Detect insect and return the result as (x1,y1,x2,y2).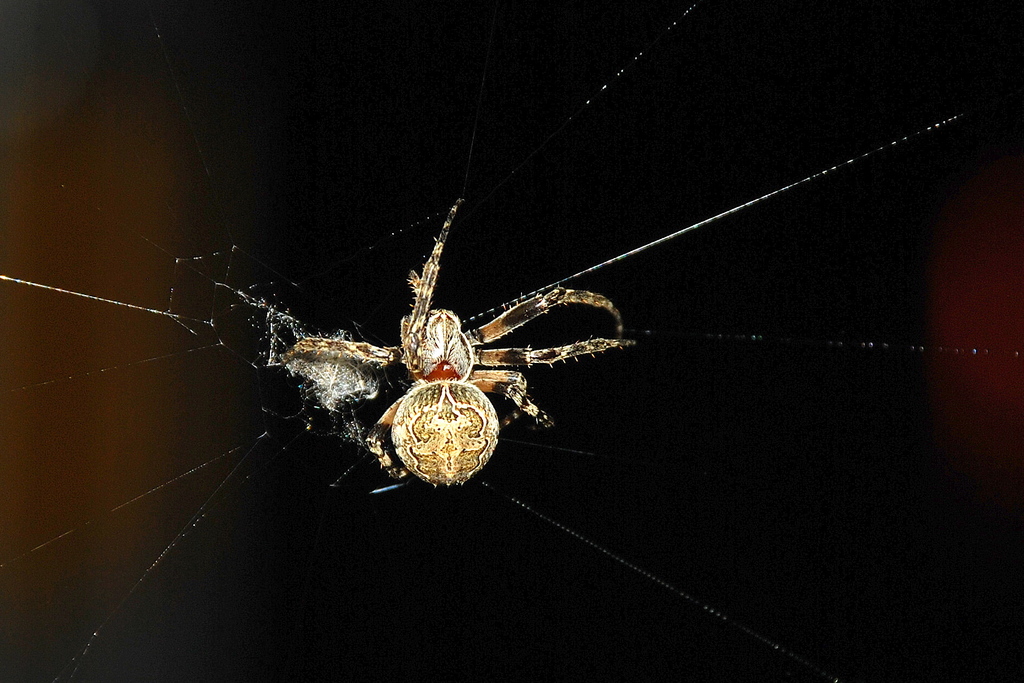
(292,199,640,493).
